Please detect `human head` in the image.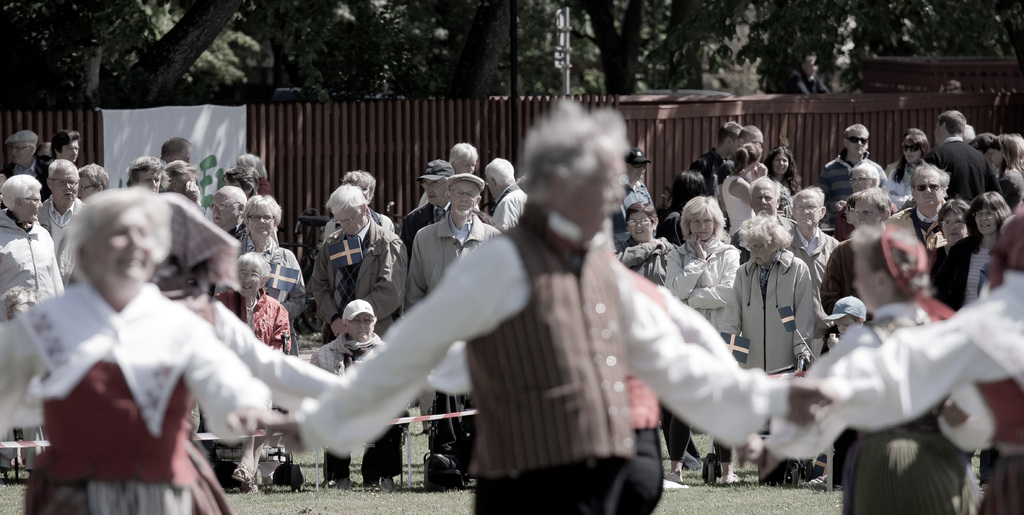
BBox(968, 189, 1010, 240).
